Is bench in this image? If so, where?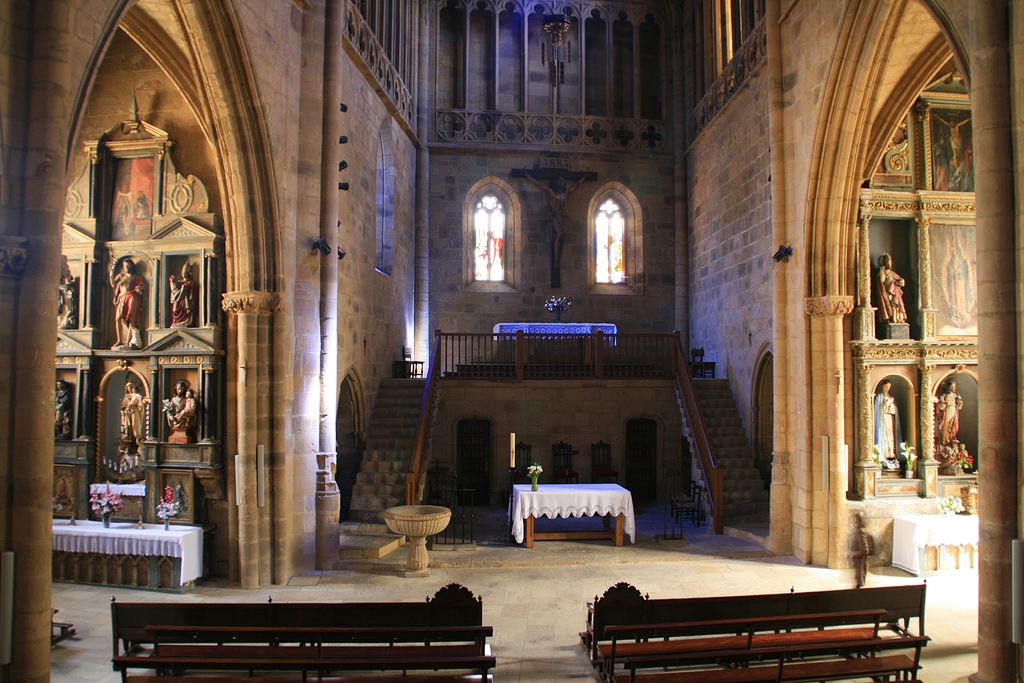
Yes, at Rect(108, 586, 503, 678).
